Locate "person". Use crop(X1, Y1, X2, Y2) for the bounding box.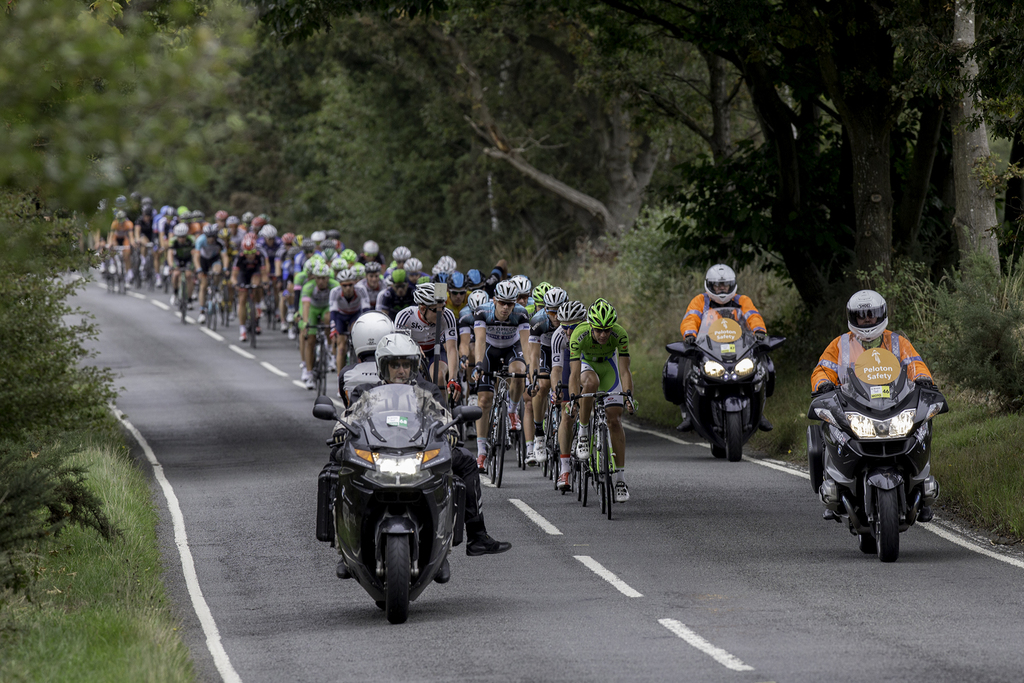
crop(401, 253, 431, 283).
